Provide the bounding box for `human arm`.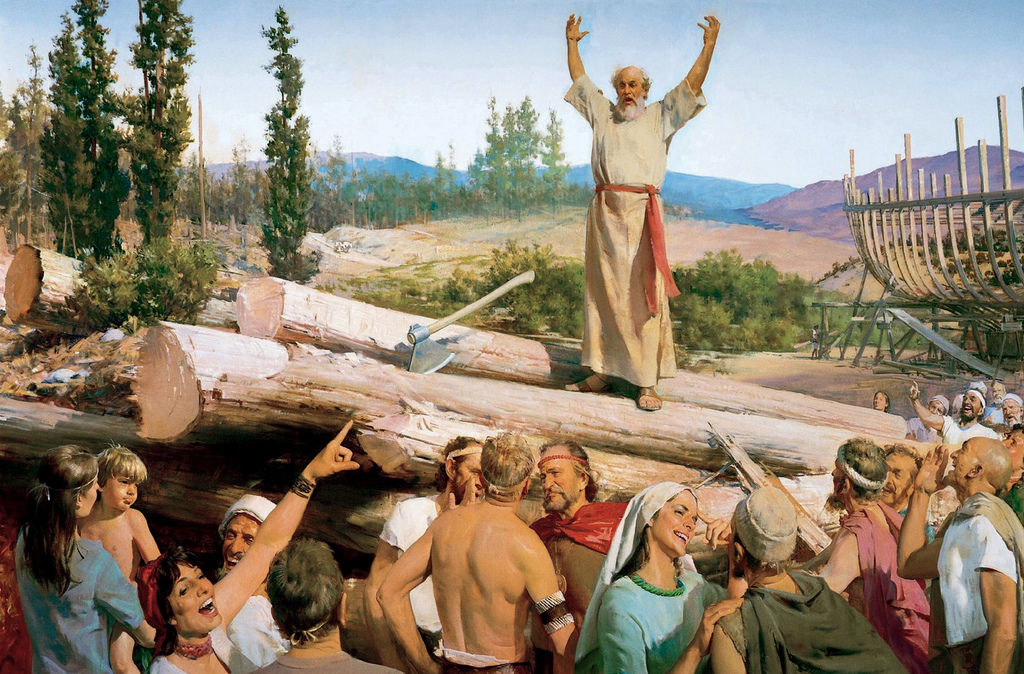
Rect(708, 620, 750, 673).
